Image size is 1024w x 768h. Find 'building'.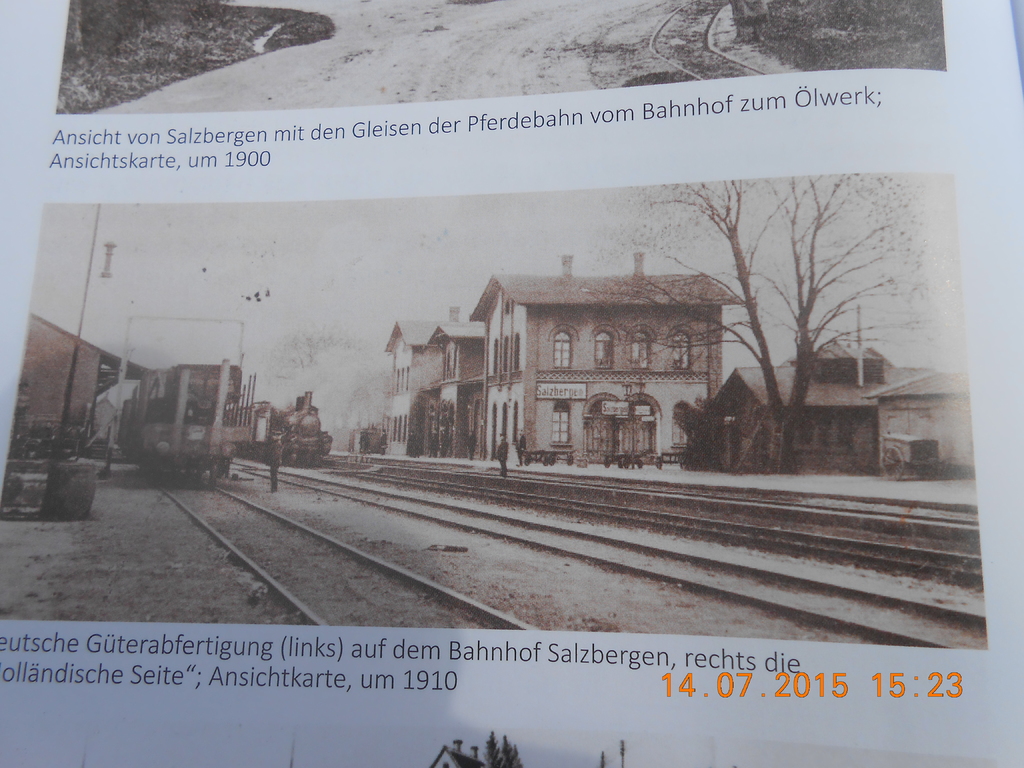
470/254/742/460.
